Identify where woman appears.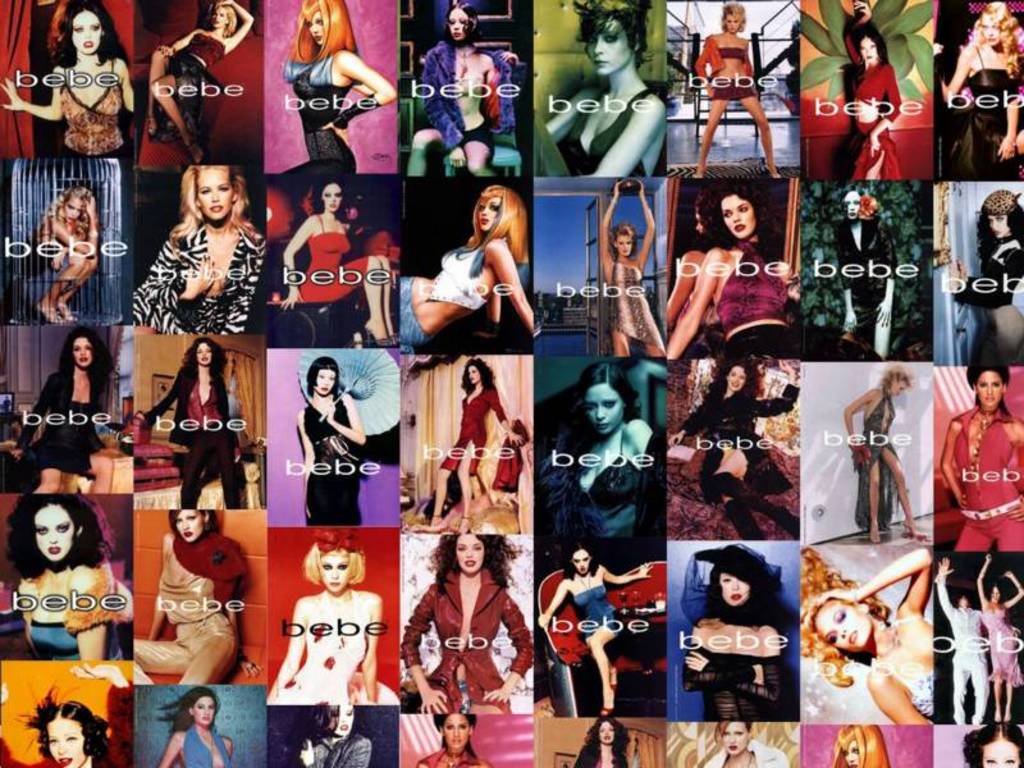
Appears at bbox(943, 5, 1023, 179).
